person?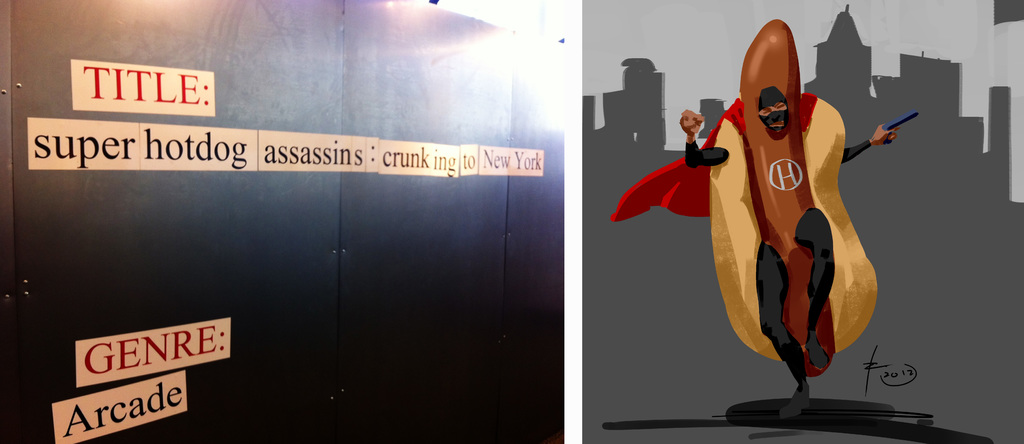
detection(678, 88, 900, 416)
